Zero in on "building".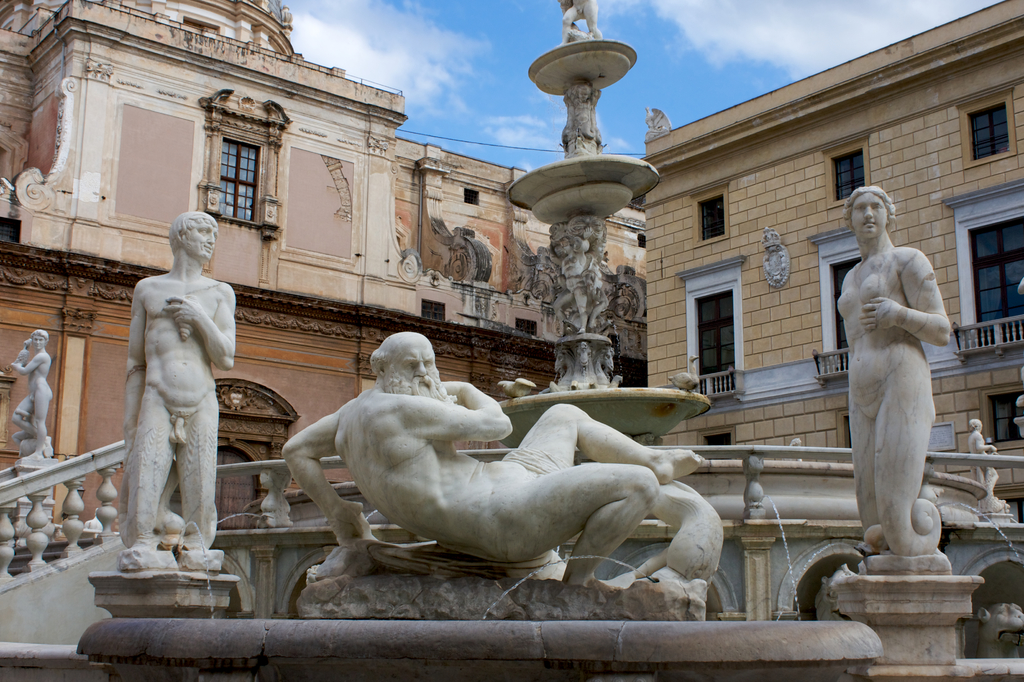
Zeroed in: (0,0,1023,681).
